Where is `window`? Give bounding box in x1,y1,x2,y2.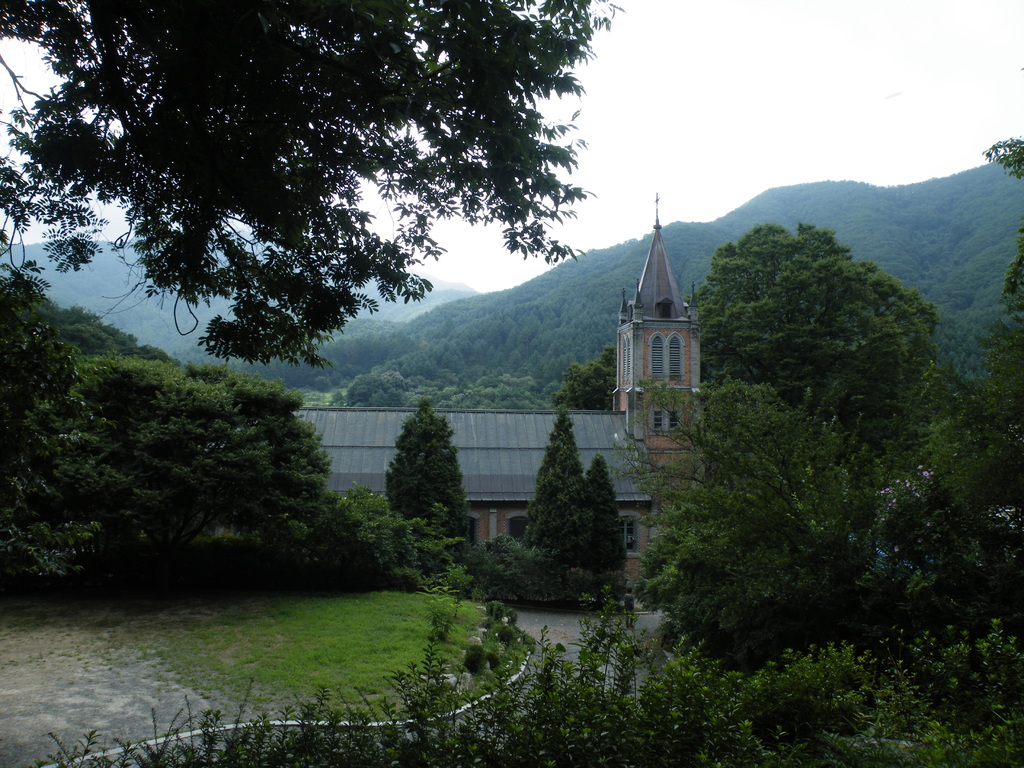
465,510,481,541.
